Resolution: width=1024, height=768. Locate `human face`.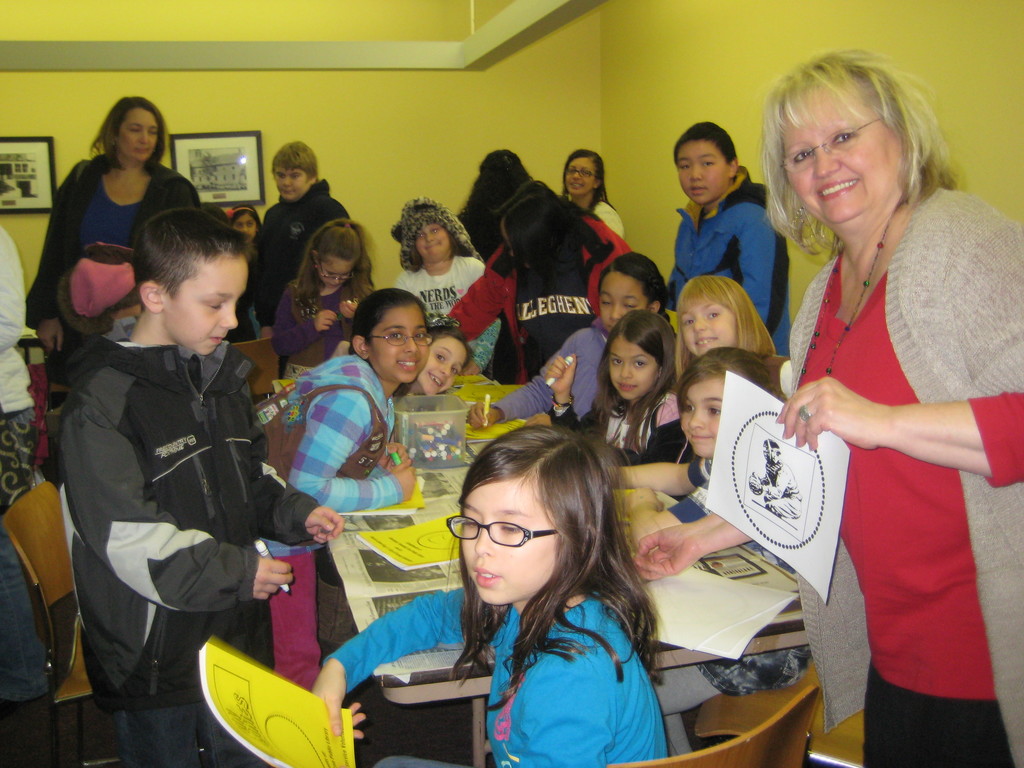
box=[677, 142, 730, 199].
